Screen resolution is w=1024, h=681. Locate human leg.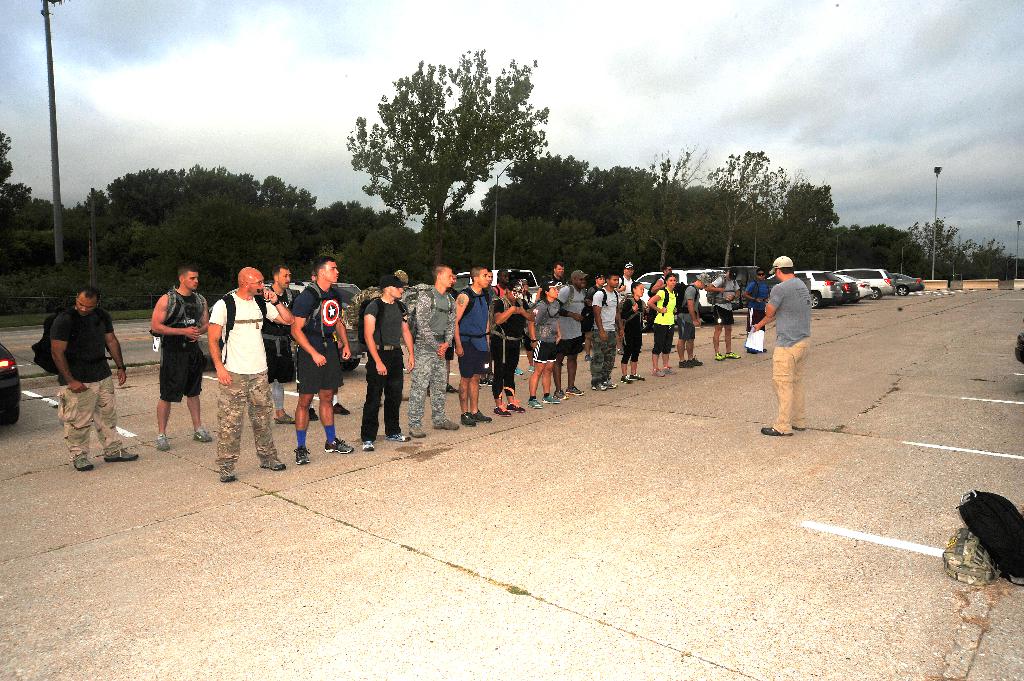
<region>723, 316, 733, 359</region>.
